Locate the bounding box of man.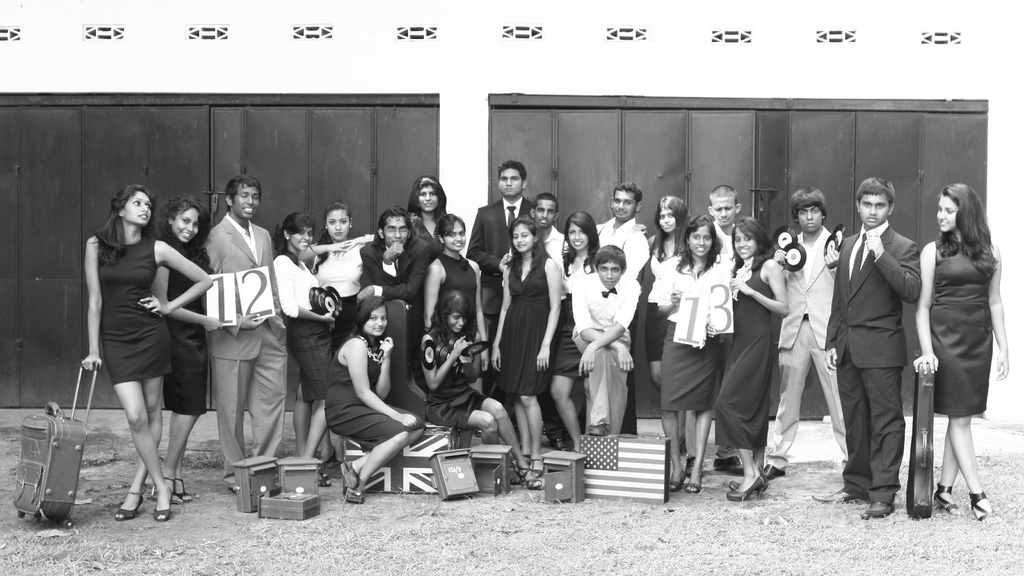
Bounding box: (504, 189, 569, 451).
